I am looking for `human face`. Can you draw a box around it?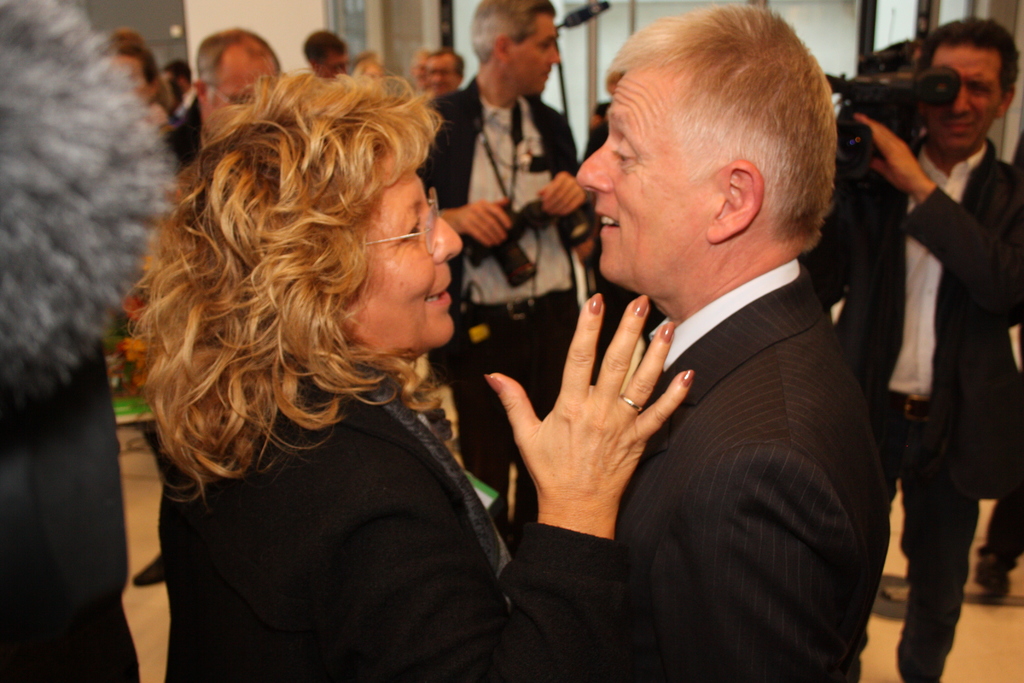
Sure, the bounding box is left=317, top=50, right=348, bottom=78.
